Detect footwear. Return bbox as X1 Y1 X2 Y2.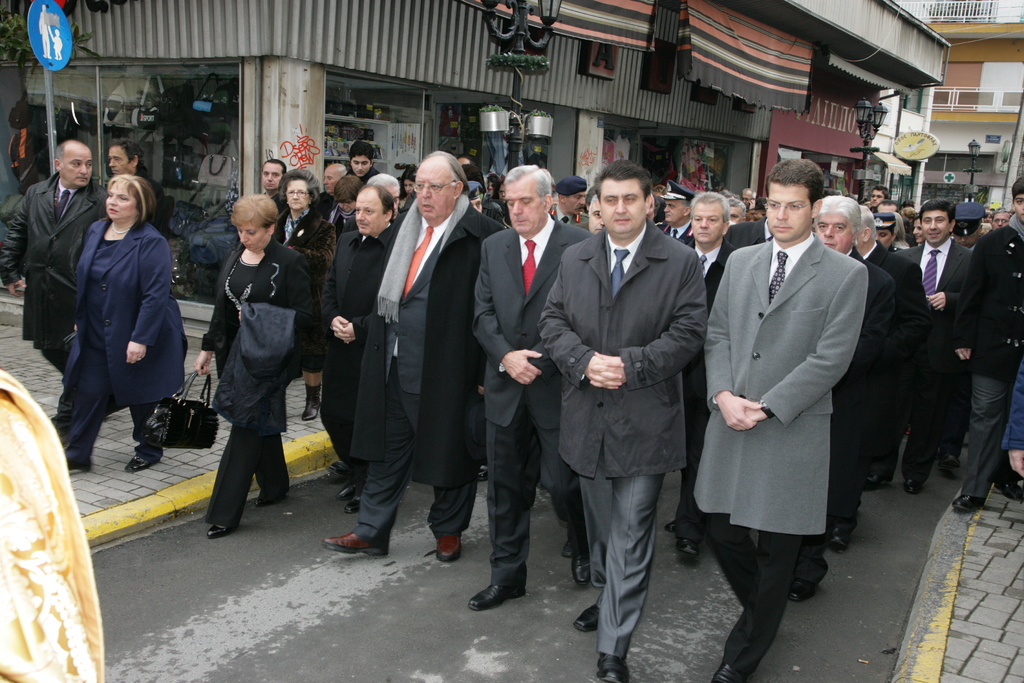
666 518 675 539.
